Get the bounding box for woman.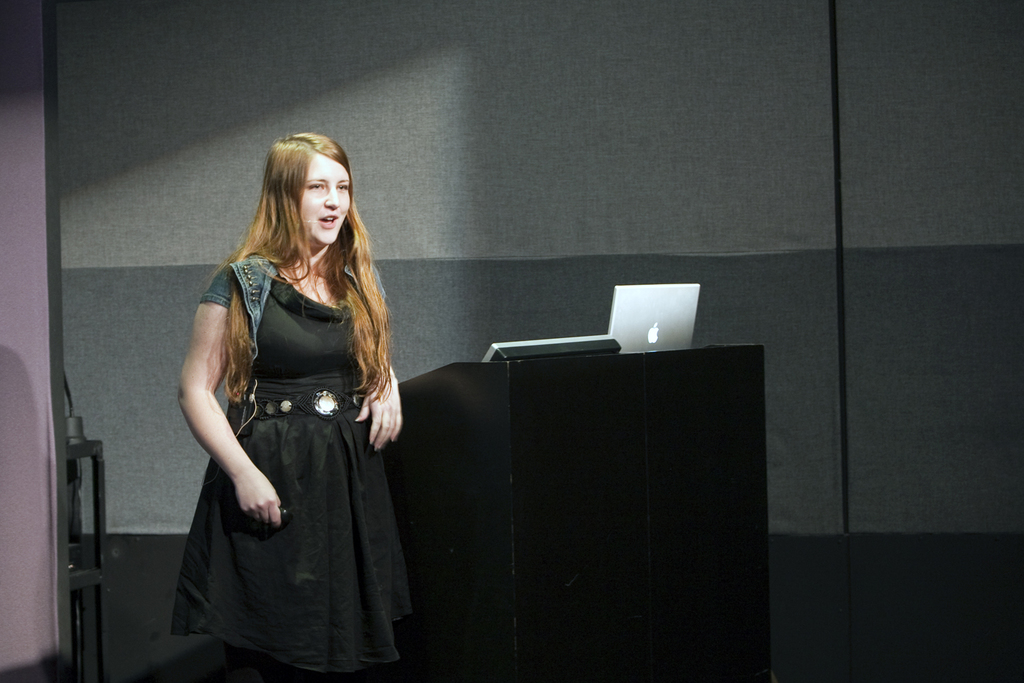
rect(180, 102, 406, 682).
